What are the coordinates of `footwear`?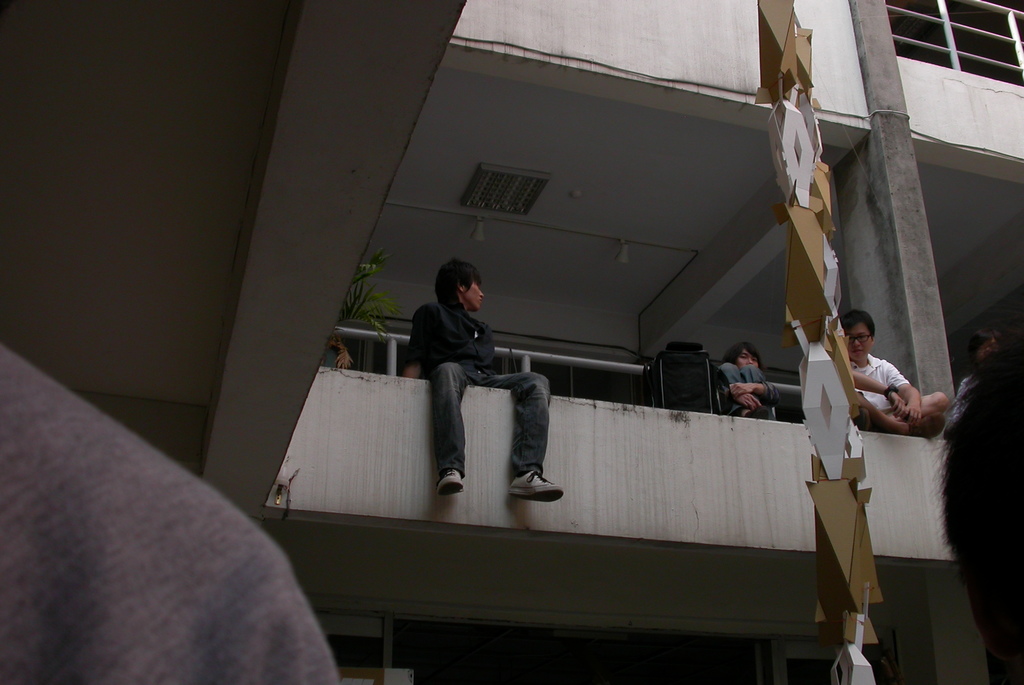
left=739, top=400, right=769, bottom=421.
